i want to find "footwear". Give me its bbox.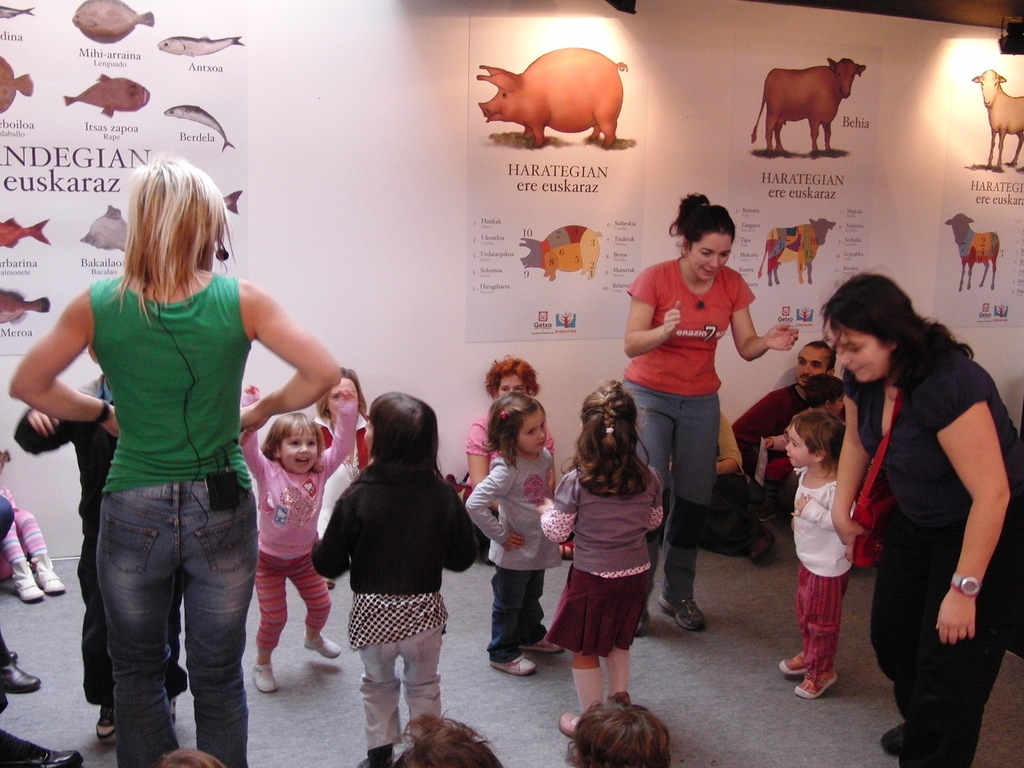
Rect(307, 637, 355, 657).
